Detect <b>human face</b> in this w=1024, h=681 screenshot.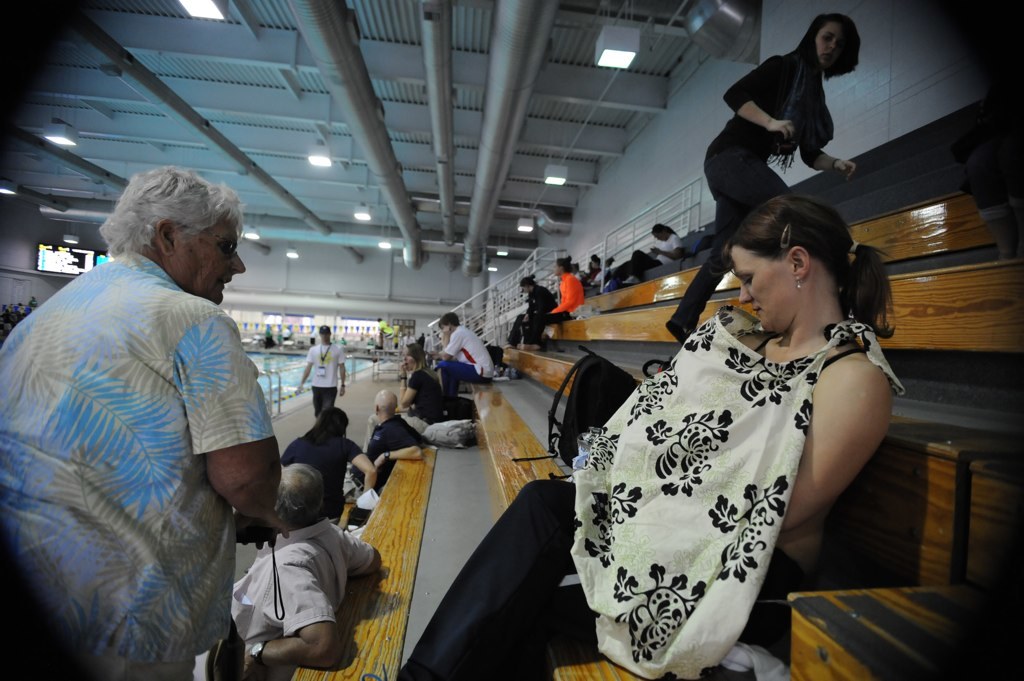
Detection: 400, 348, 415, 369.
